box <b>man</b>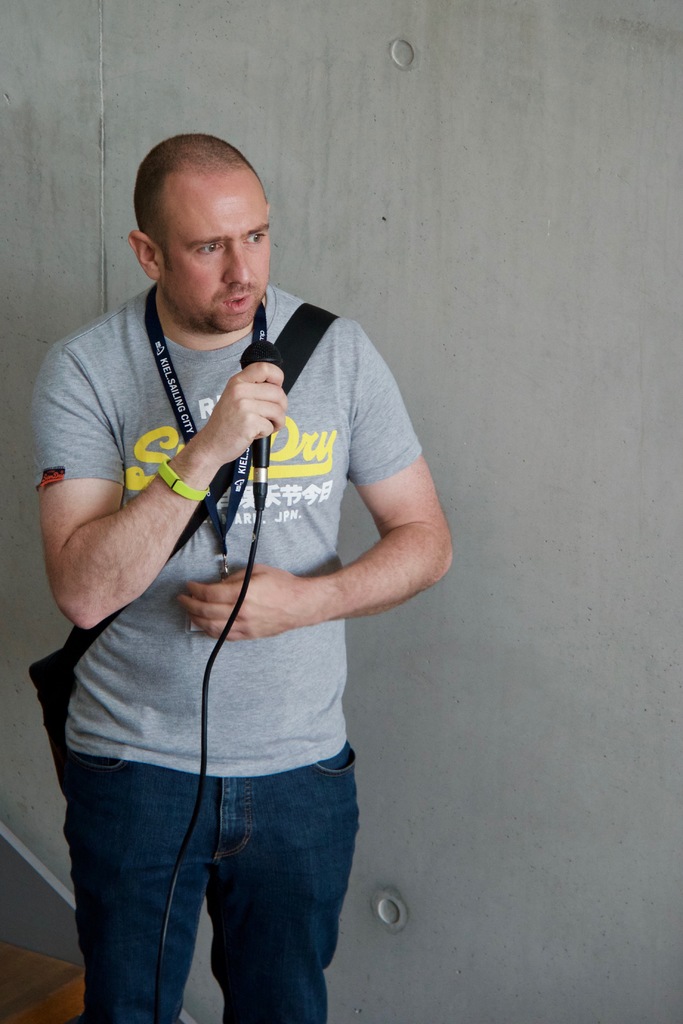
bbox=[18, 112, 424, 1023]
